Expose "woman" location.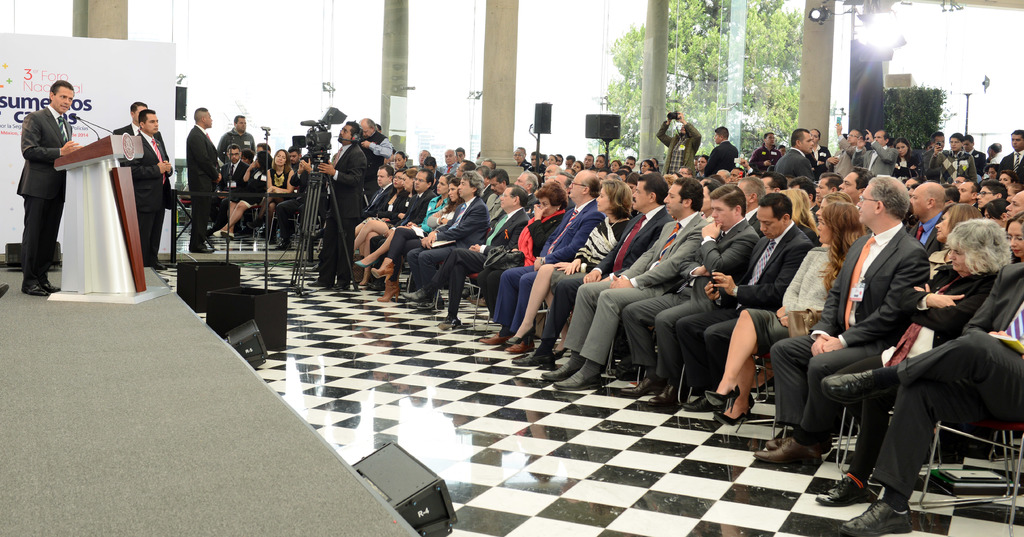
Exposed at <box>687,152,708,182</box>.
